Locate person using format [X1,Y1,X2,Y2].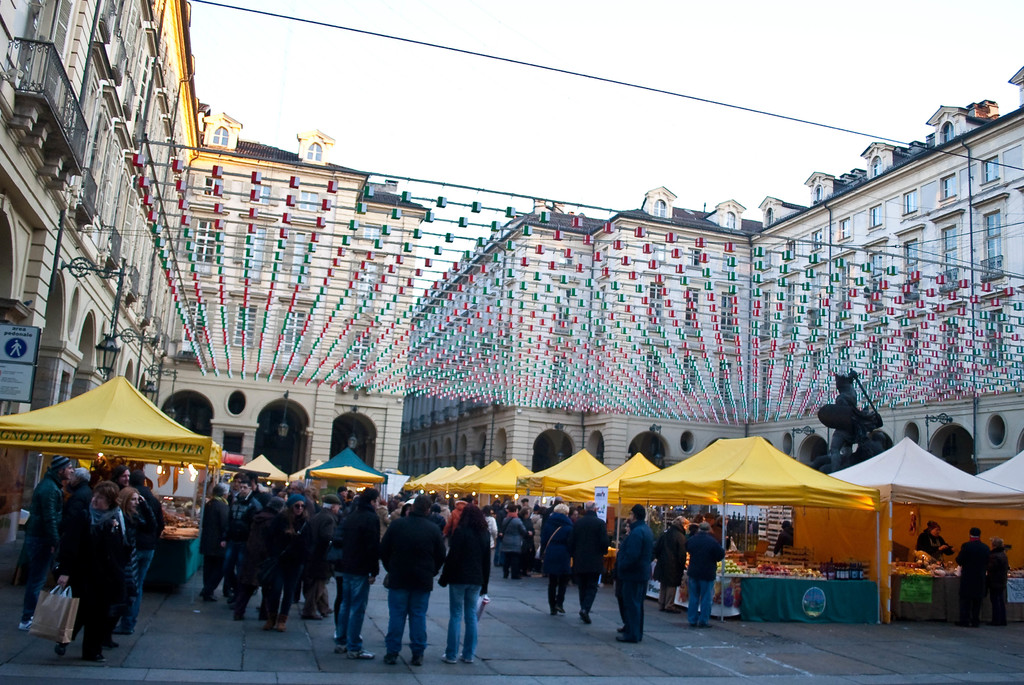
[955,526,993,629].
